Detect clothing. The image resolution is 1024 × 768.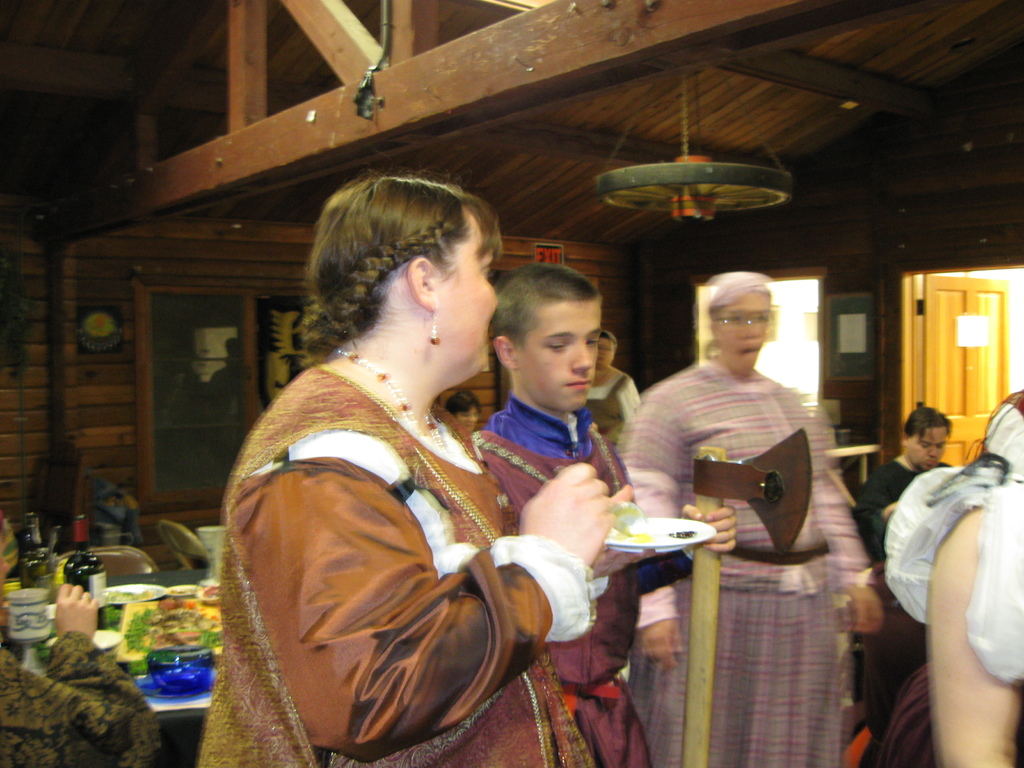
box=[469, 401, 630, 767].
